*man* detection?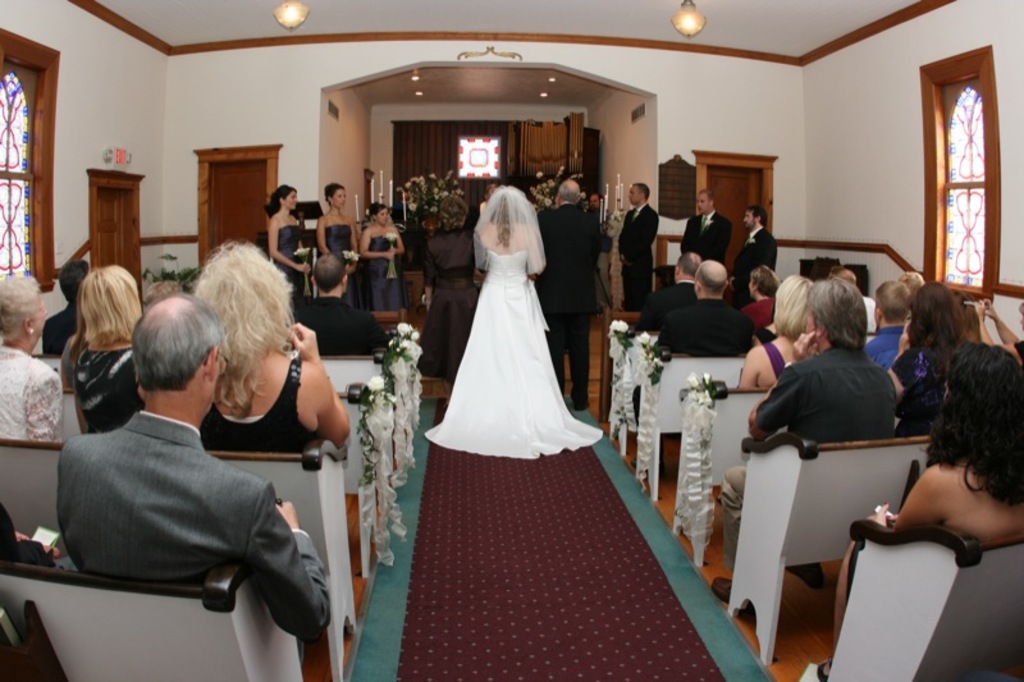
735:212:777:282
